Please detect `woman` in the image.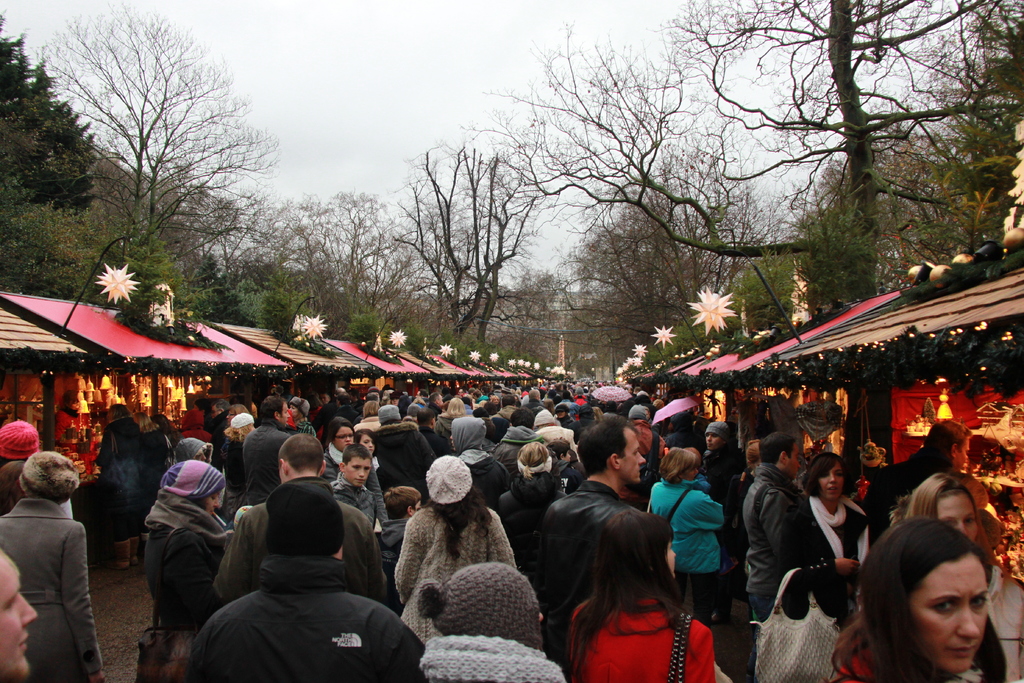
rect(218, 413, 258, 513).
